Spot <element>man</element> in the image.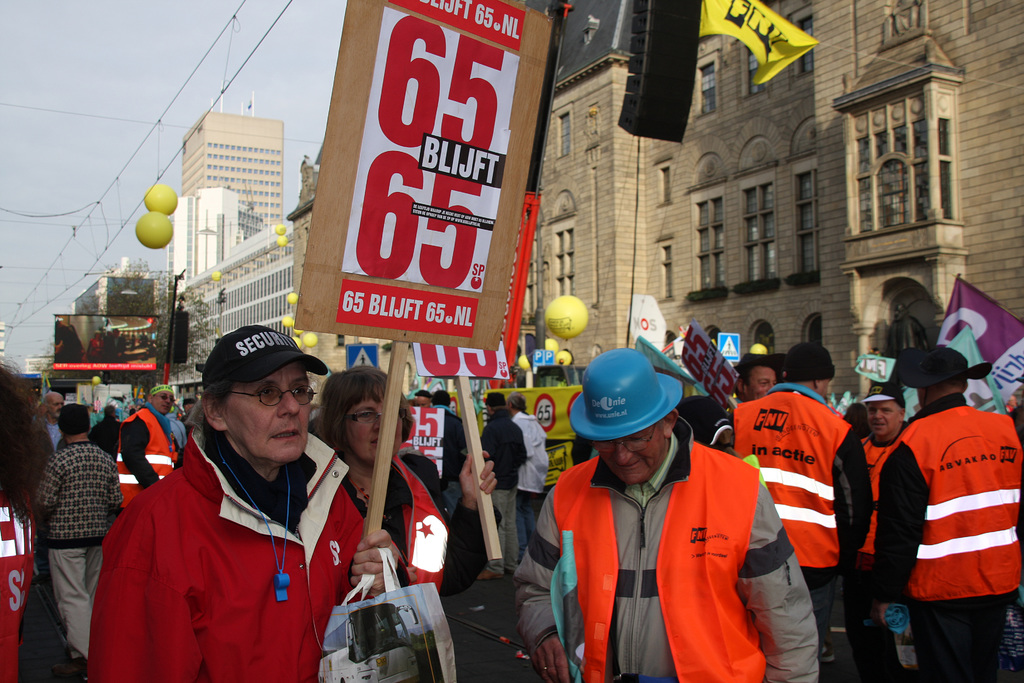
<element>man</element> found at {"left": 726, "top": 340, "right": 868, "bottom": 682}.
